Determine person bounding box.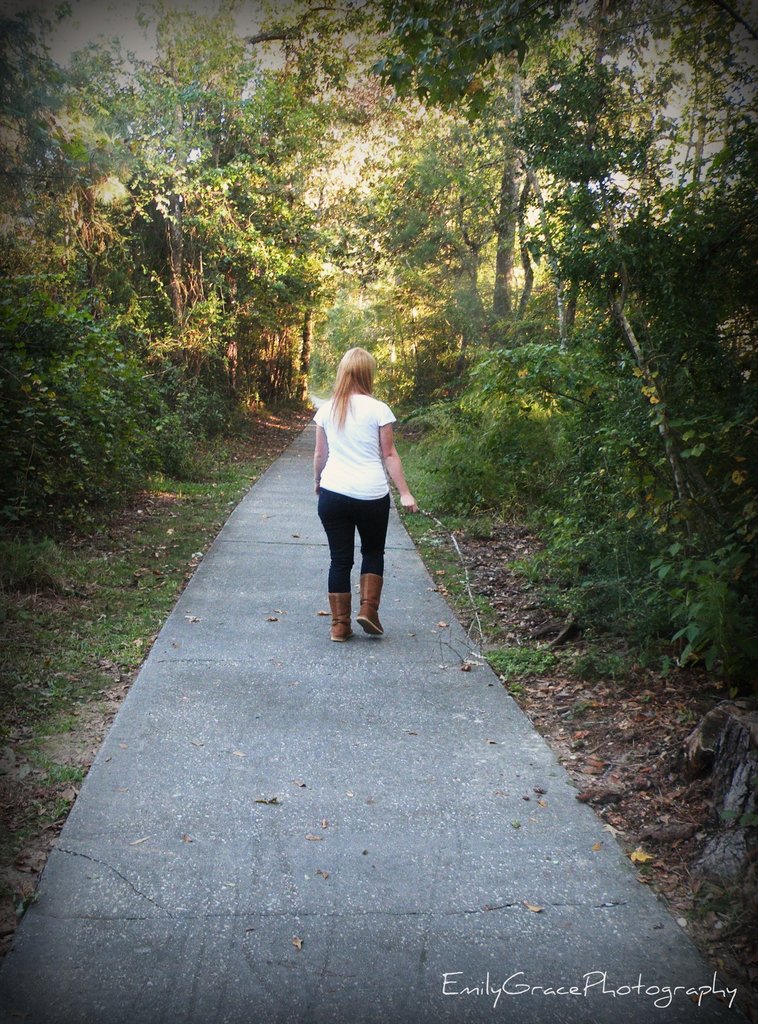
Determined: <bbox>308, 346, 424, 645</bbox>.
